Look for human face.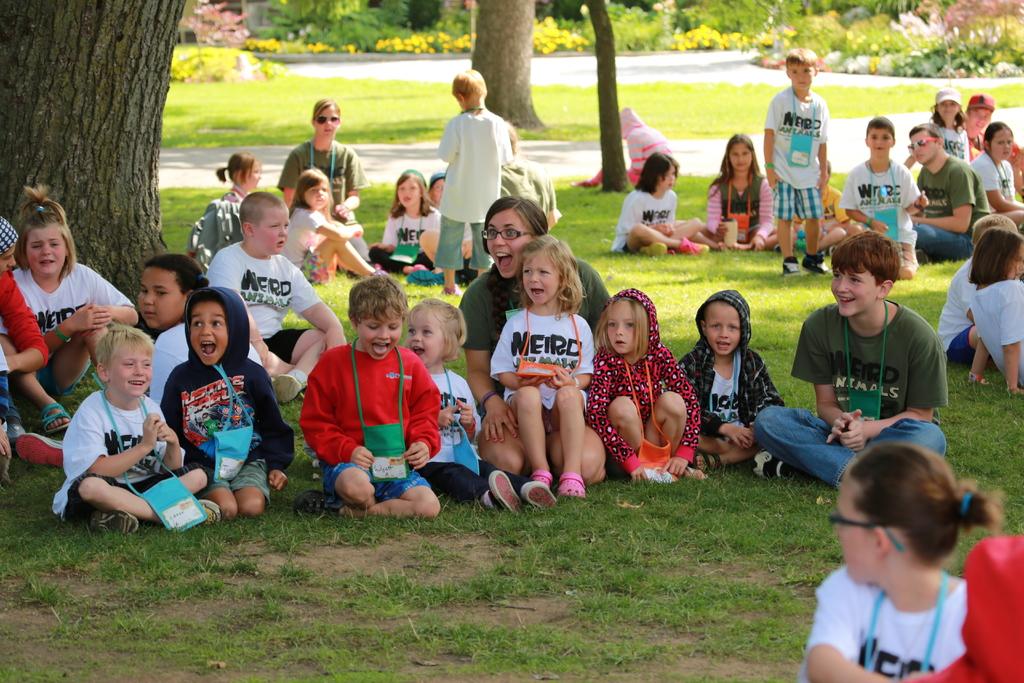
Found: select_region(314, 106, 337, 138).
